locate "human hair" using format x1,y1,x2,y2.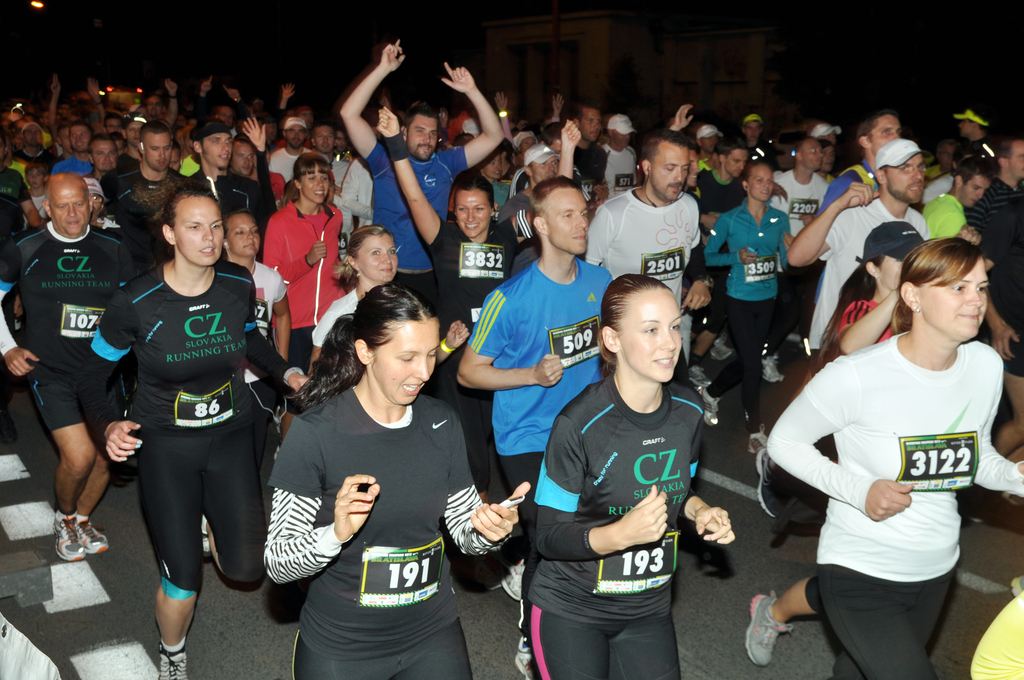
458,176,496,206.
